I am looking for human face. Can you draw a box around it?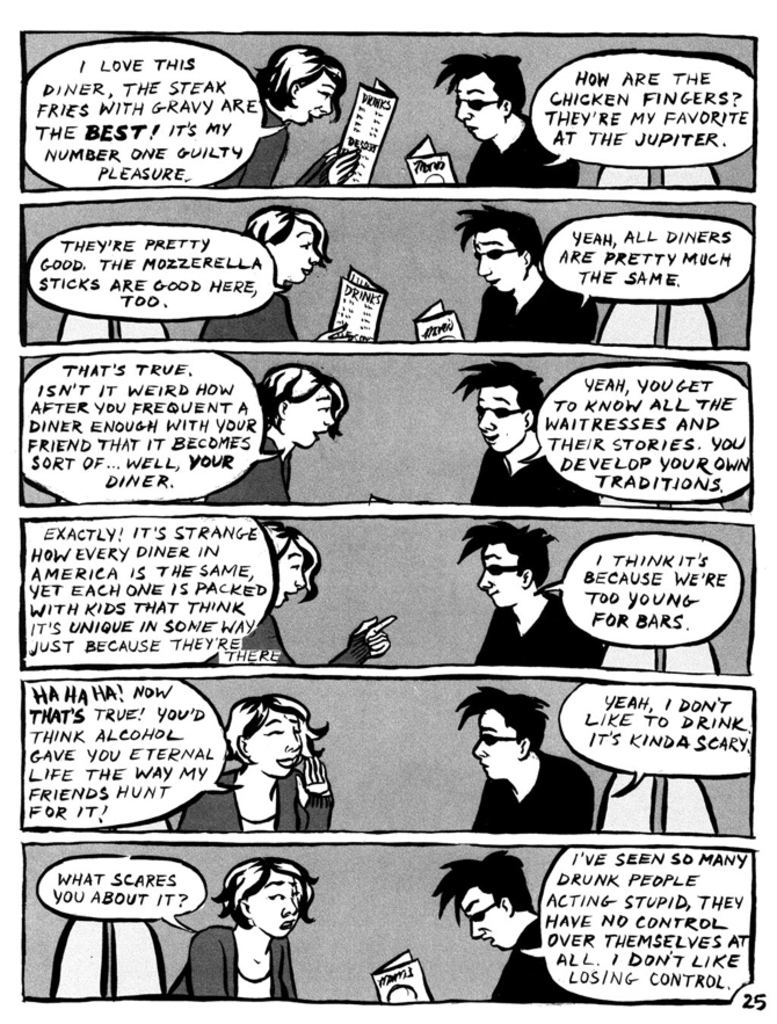
Sure, the bounding box is Rect(298, 74, 336, 126).
